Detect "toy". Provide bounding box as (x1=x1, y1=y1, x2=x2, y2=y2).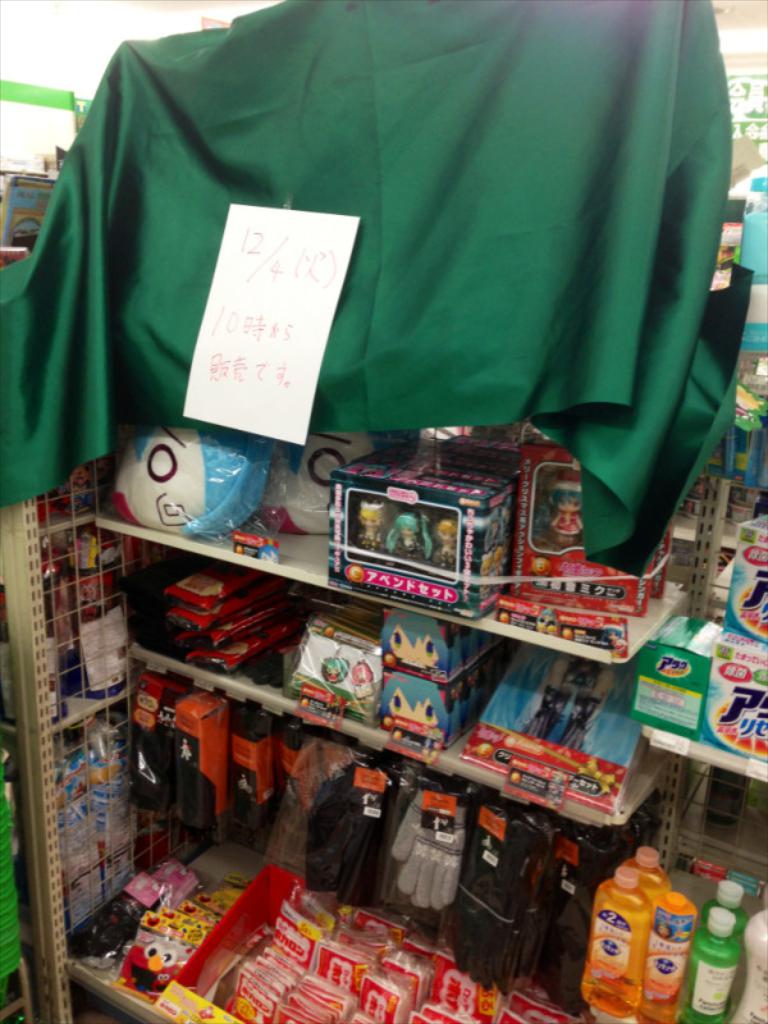
(x1=430, y1=518, x2=461, y2=567).
